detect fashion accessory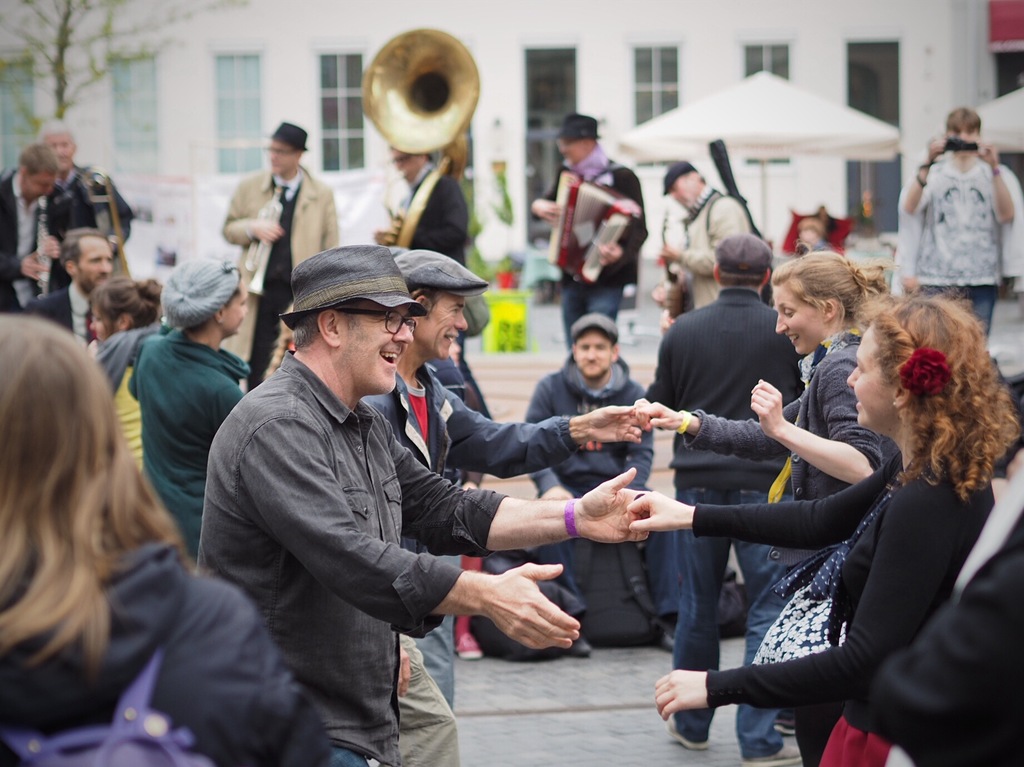
BBox(563, 634, 593, 657)
